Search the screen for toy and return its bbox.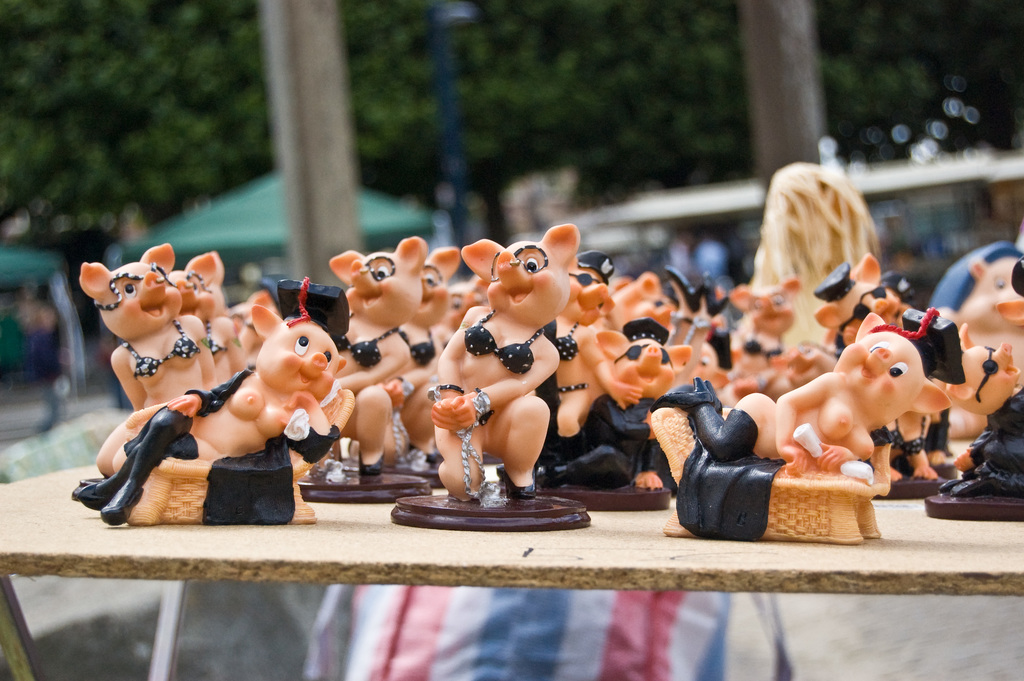
Found: bbox(426, 222, 586, 508).
